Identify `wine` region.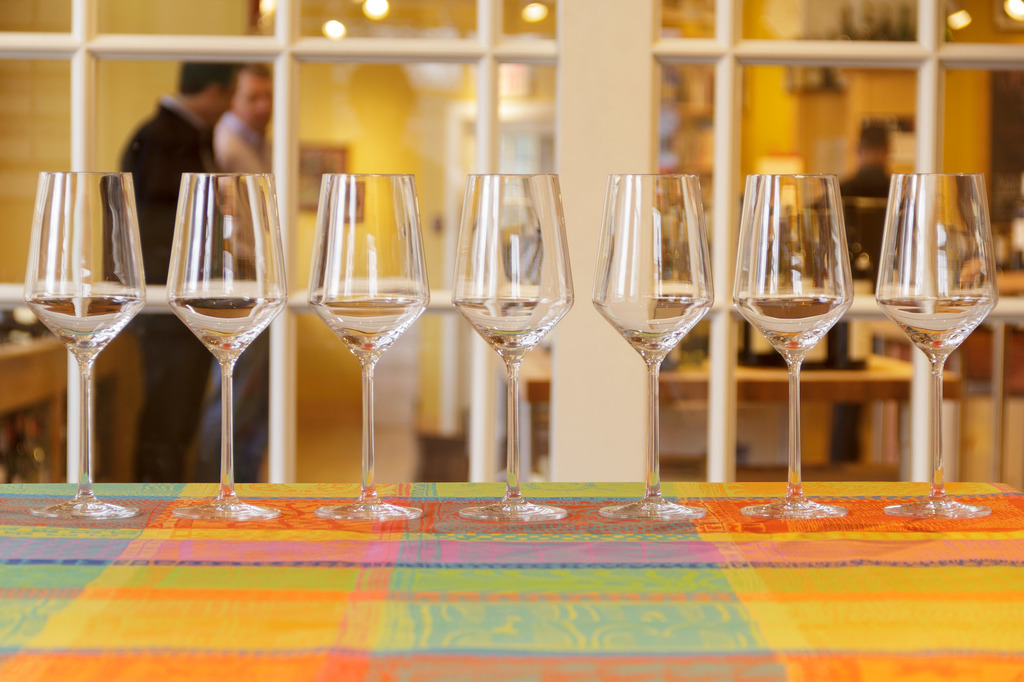
Region: (x1=166, y1=297, x2=284, y2=365).
